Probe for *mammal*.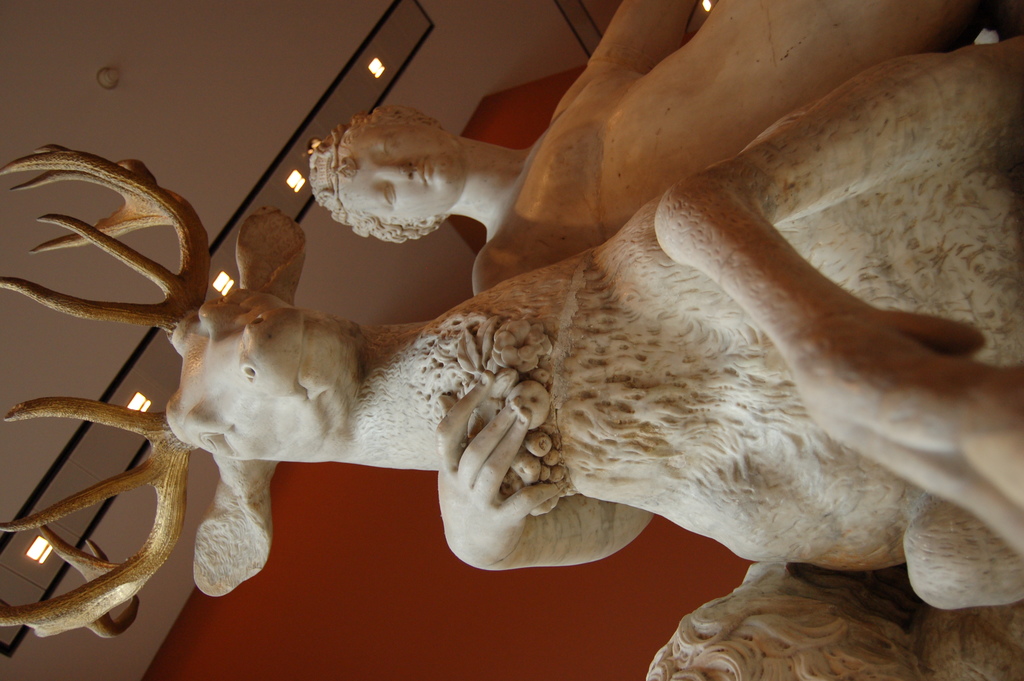
Probe result: (640, 565, 1023, 680).
